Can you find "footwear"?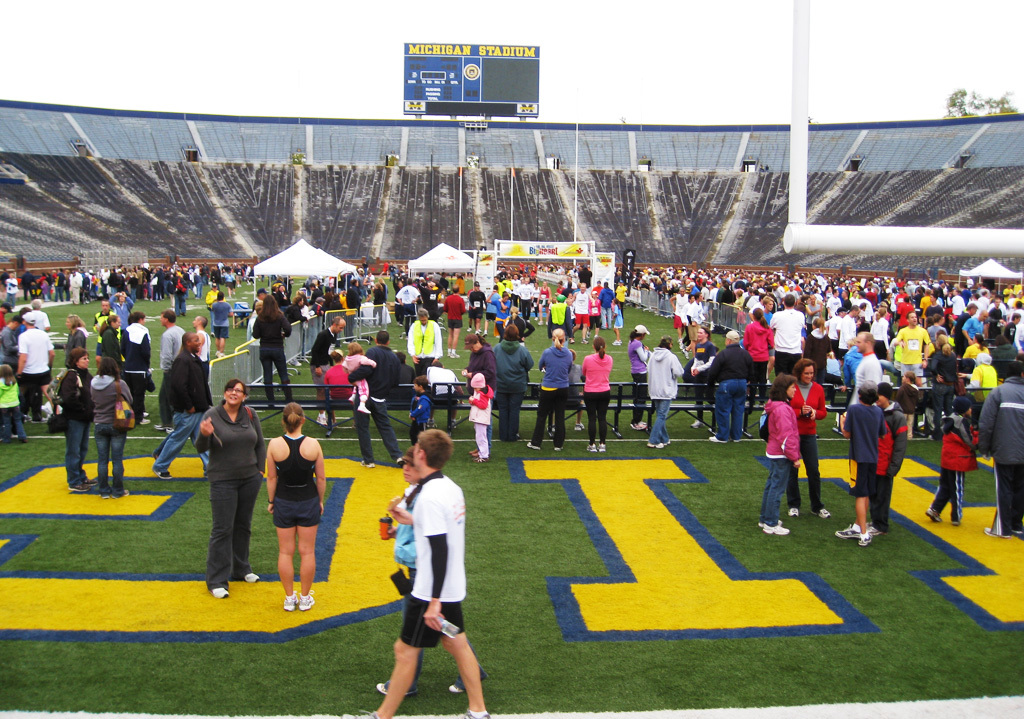
Yes, bounding box: <region>448, 667, 488, 693</region>.
